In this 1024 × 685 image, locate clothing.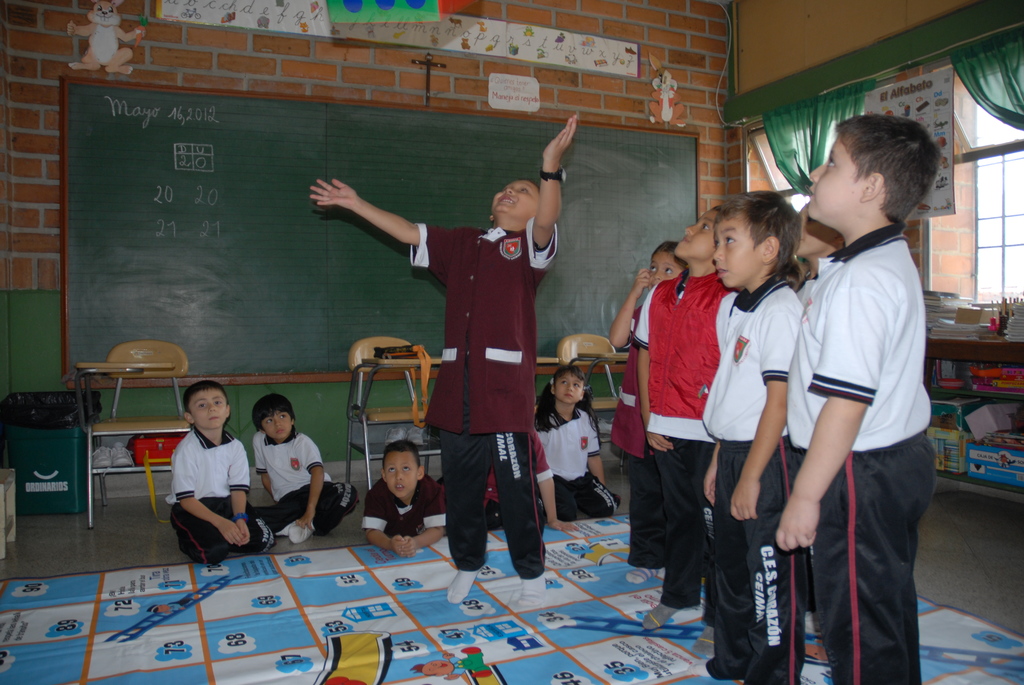
Bounding box: [left=787, top=225, right=942, bottom=684].
